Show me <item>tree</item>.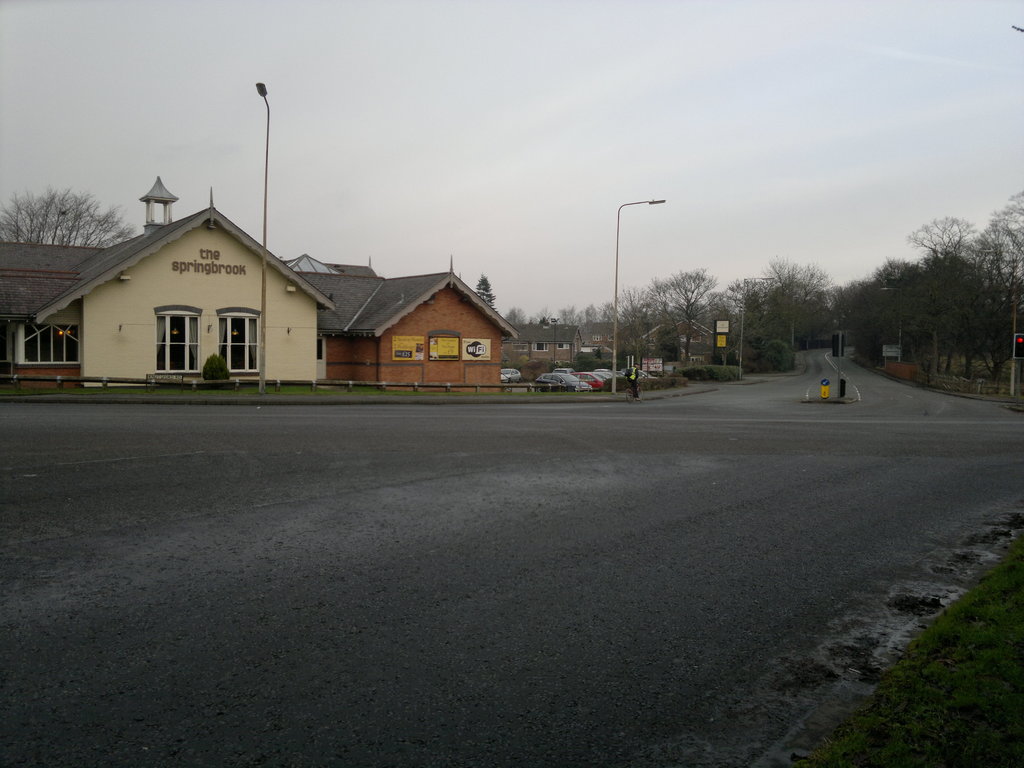
<item>tree</item> is here: 552,300,578,323.
